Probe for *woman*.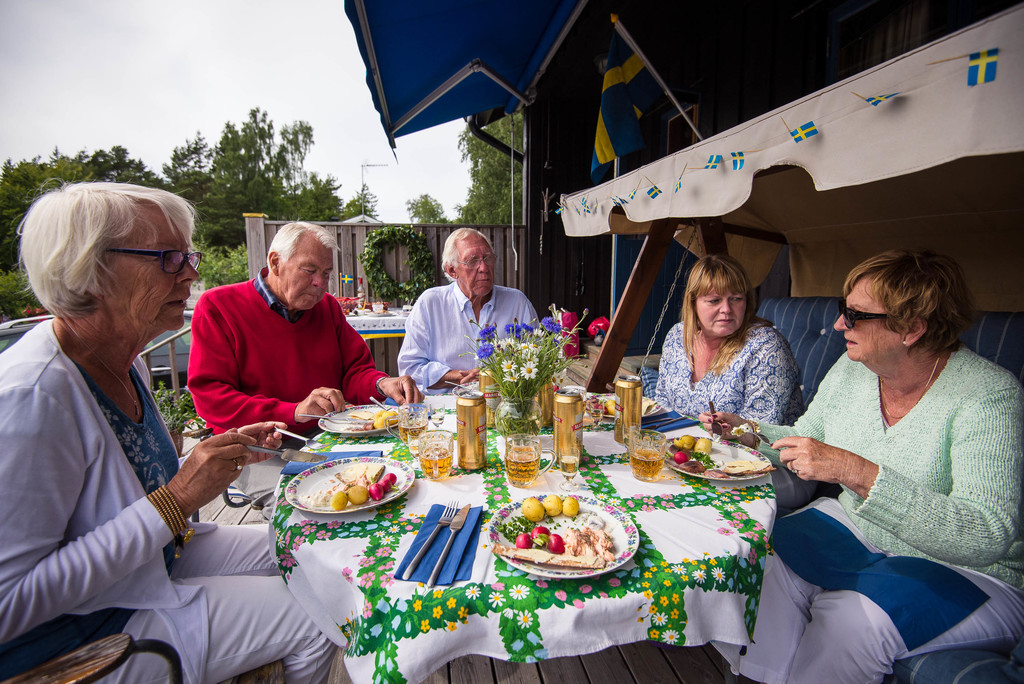
Probe result: l=0, t=182, r=340, b=683.
